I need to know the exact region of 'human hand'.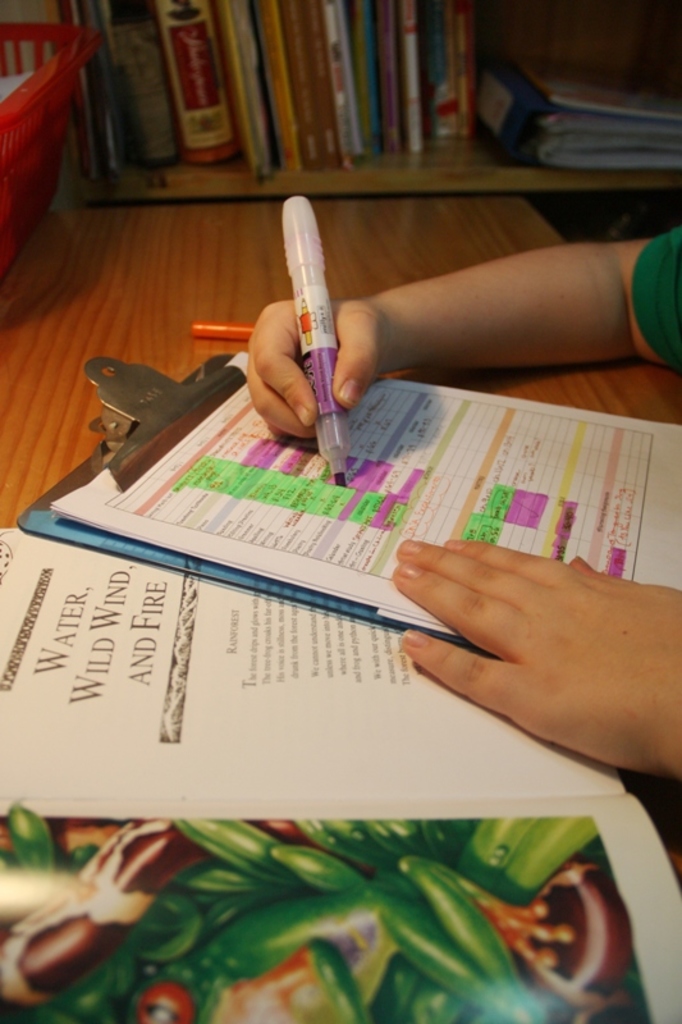
Region: bbox=(243, 293, 390, 444).
